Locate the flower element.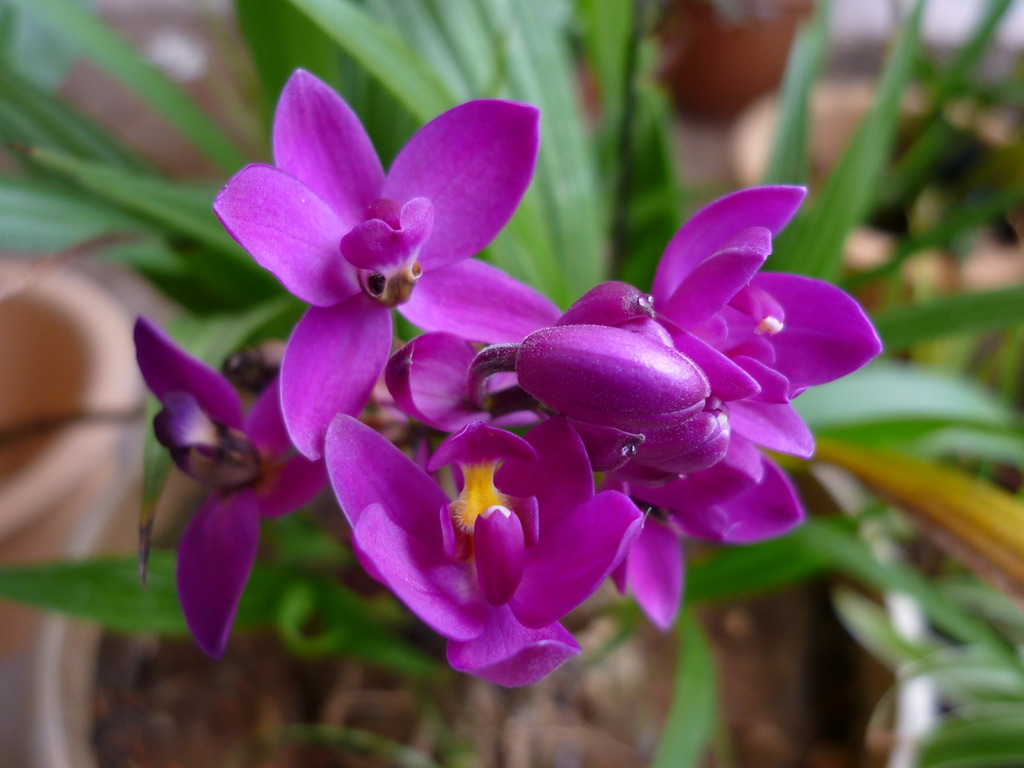
Element bbox: rect(139, 314, 340, 669).
